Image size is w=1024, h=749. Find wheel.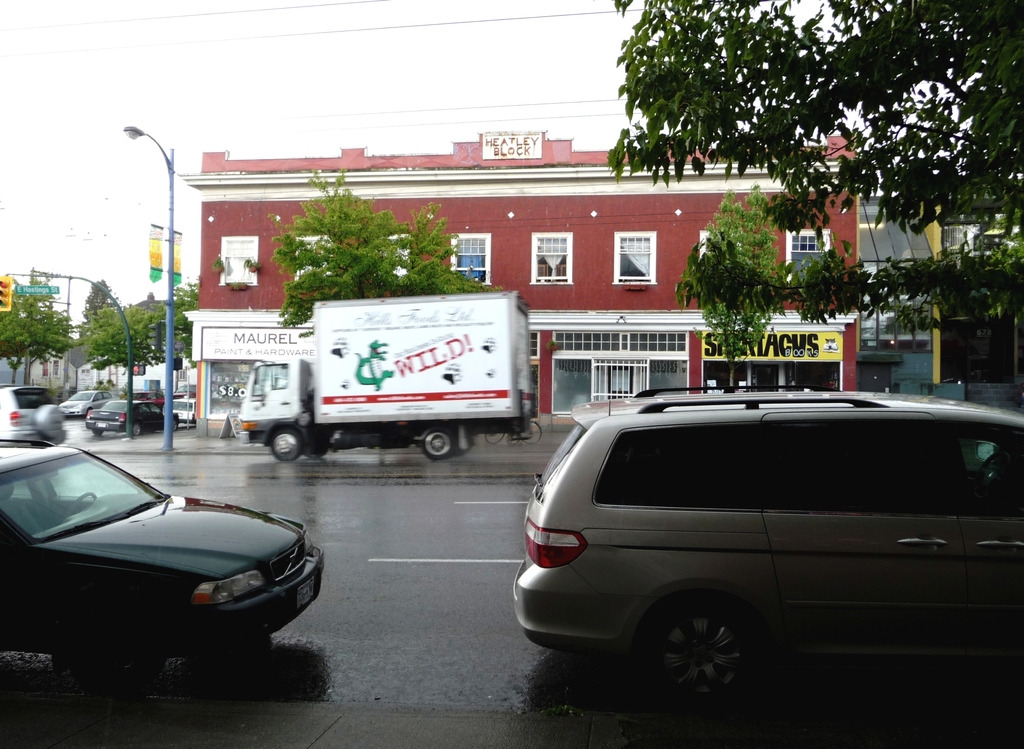
[35,407,67,439].
